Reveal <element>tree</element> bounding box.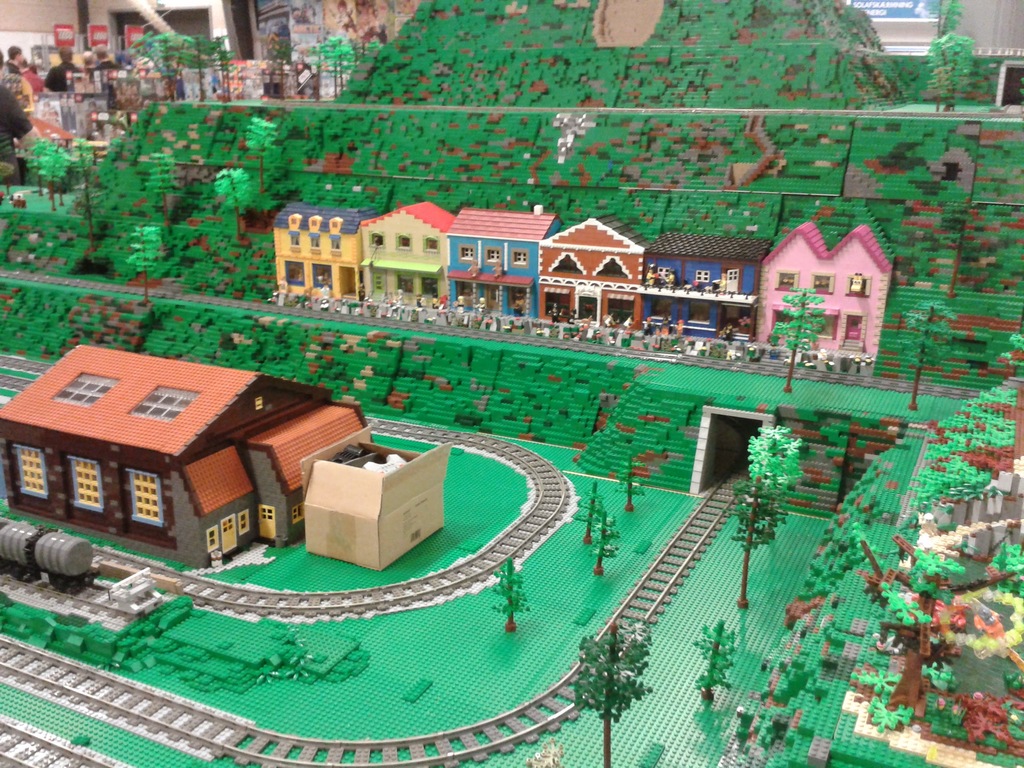
Revealed: rect(735, 420, 804, 605).
